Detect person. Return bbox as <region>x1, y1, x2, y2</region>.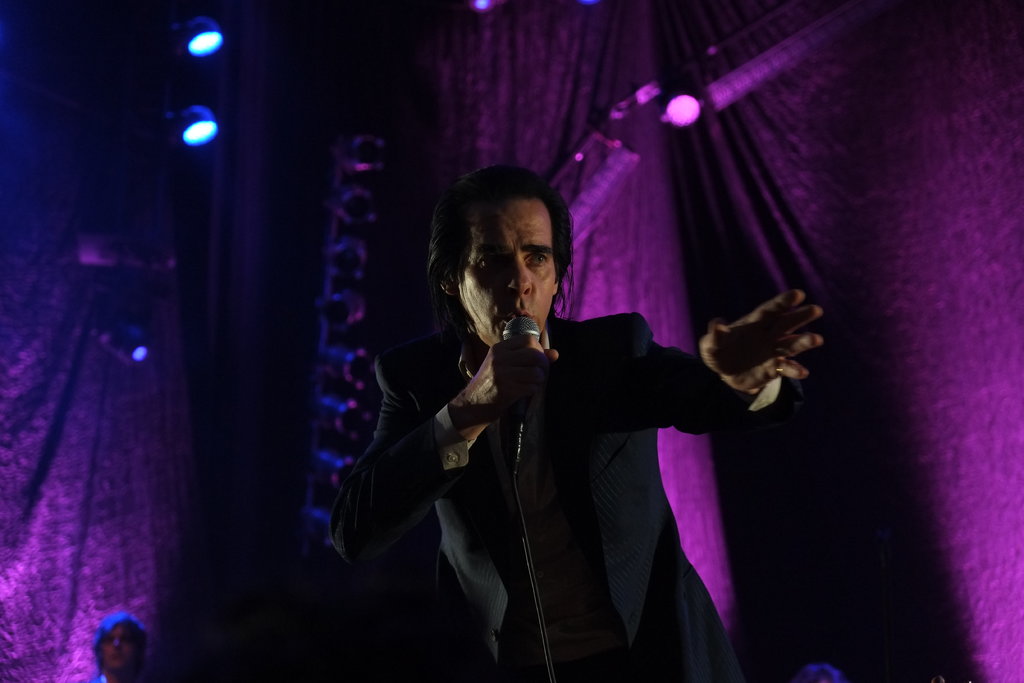
<region>323, 169, 821, 678</region>.
